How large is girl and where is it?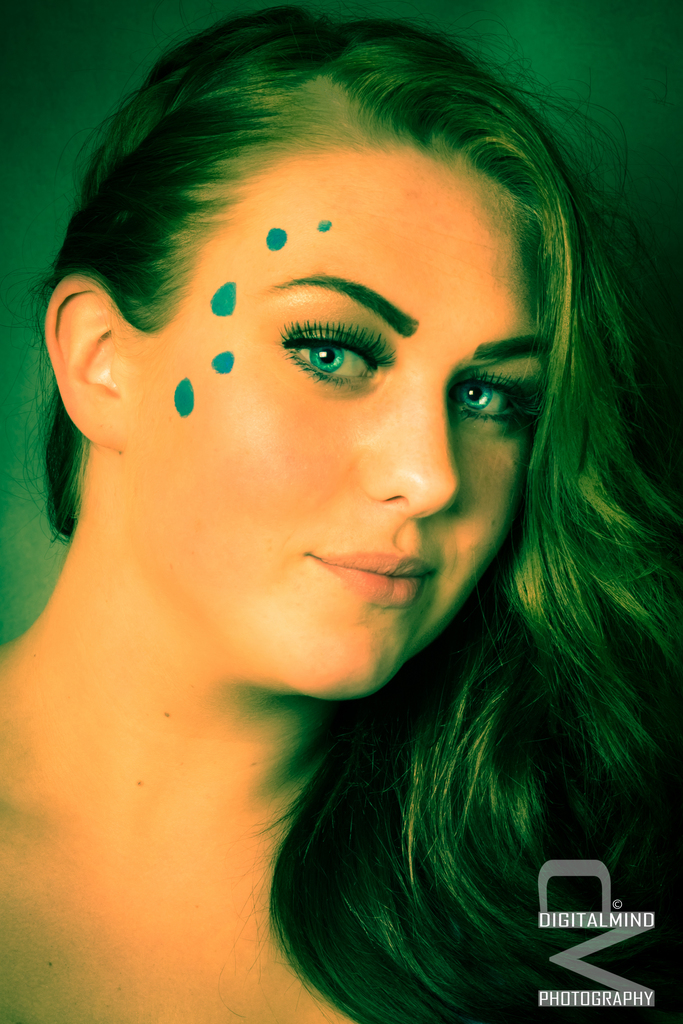
Bounding box: (0,0,682,1023).
